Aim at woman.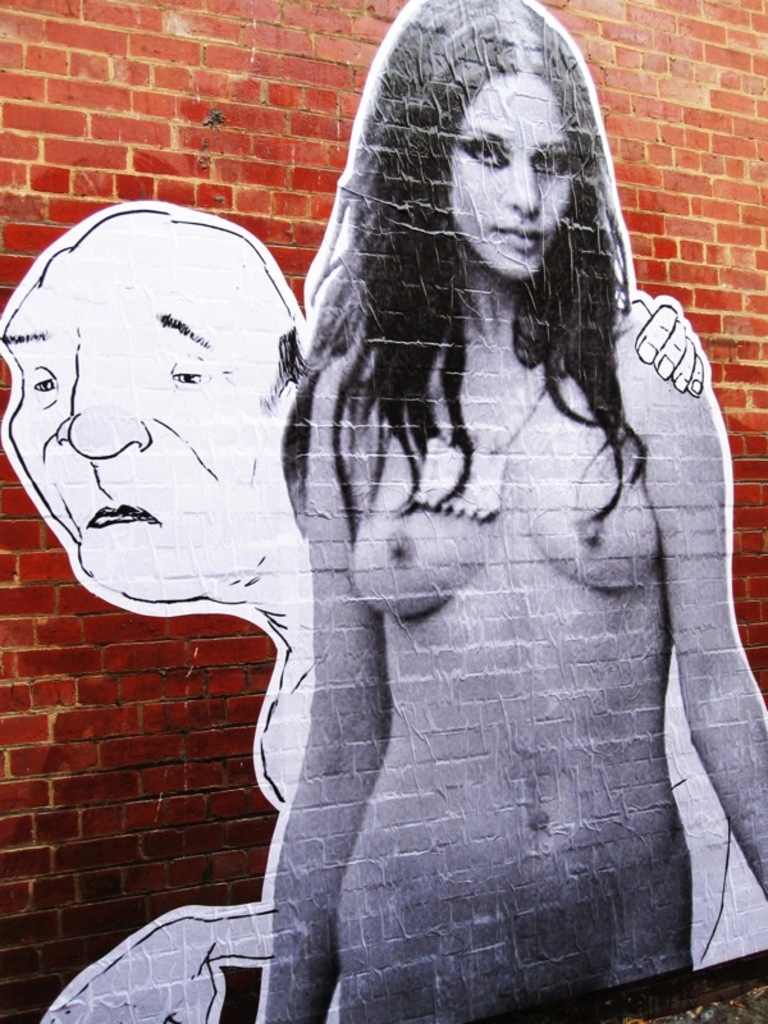
Aimed at bbox=[262, 0, 767, 1023].
